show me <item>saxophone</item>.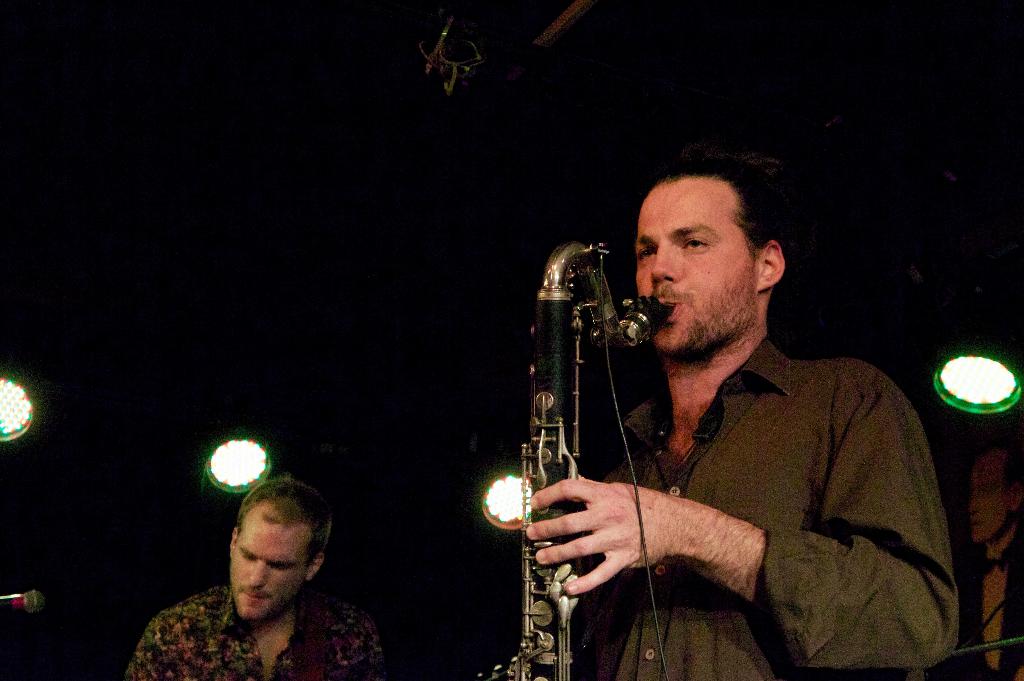
<item>saxophone</item> is here: 477, 240, 674, 680.
